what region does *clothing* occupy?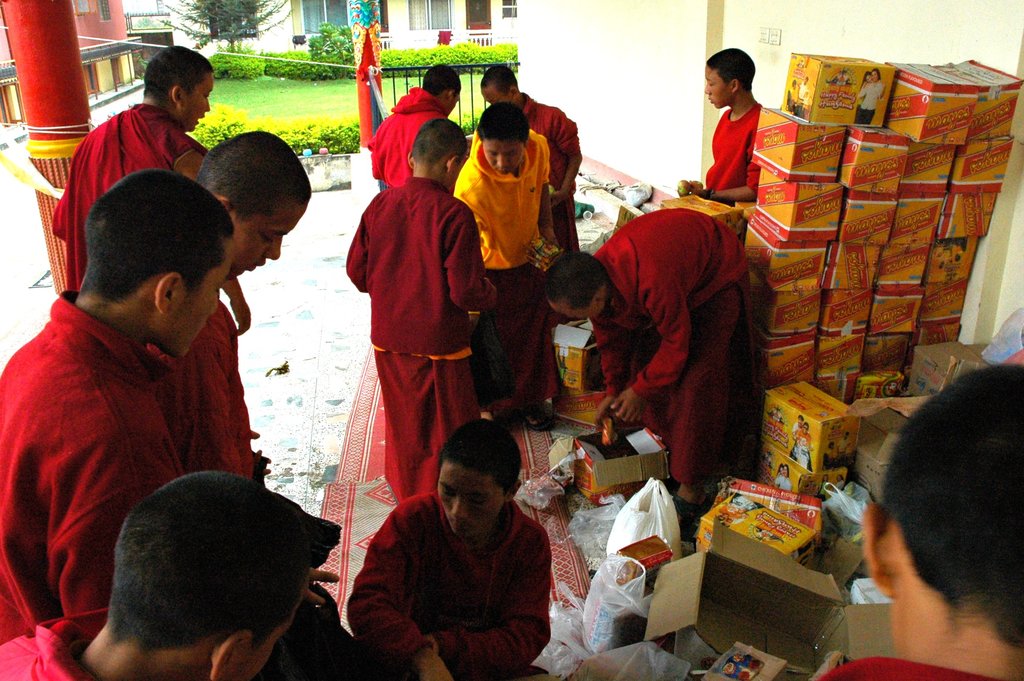
[790, 420, 803, 434].
